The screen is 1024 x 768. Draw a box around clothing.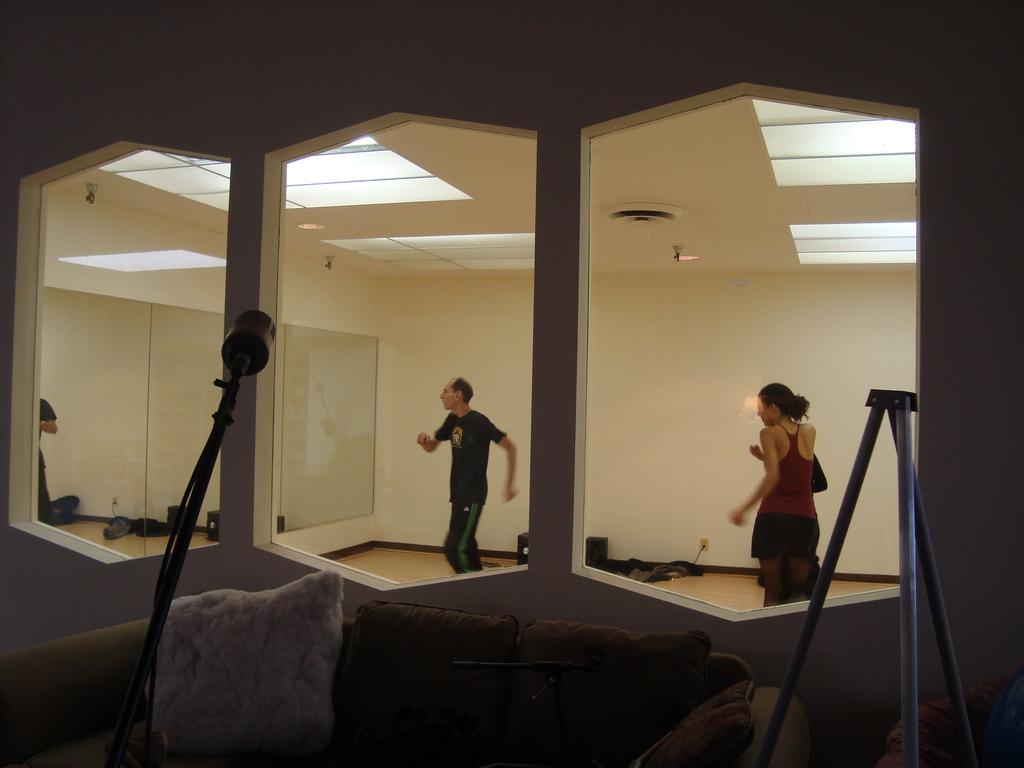
Rect(435, 408, 506, 575).
